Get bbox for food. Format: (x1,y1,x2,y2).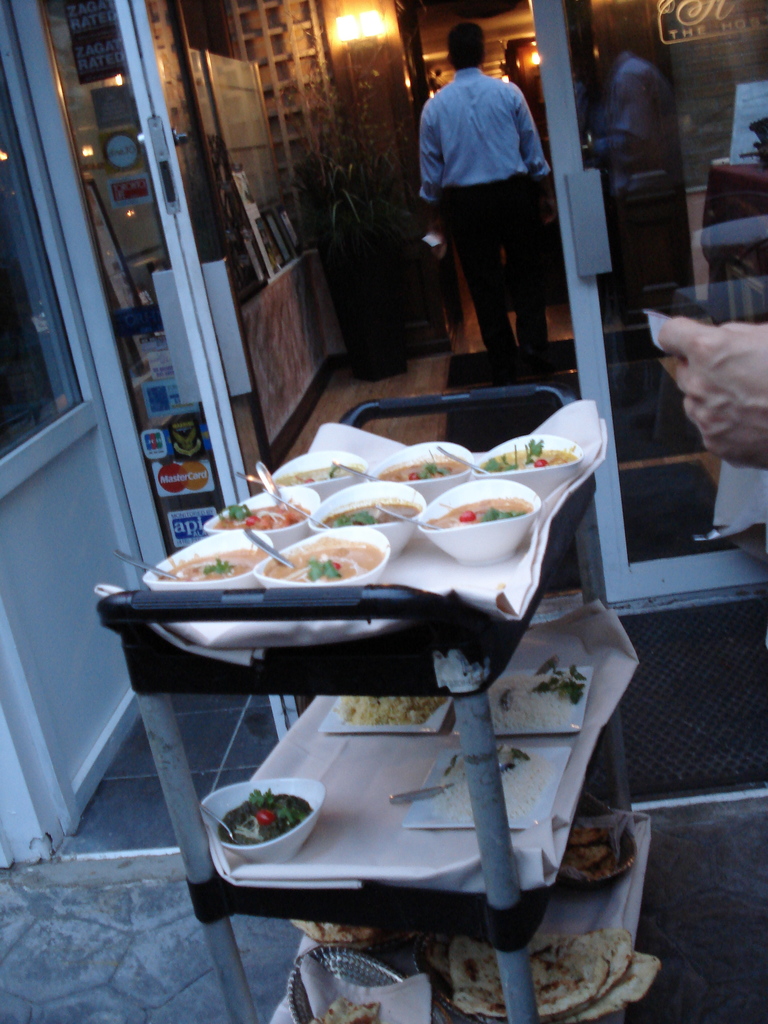
(340,694,445,725).
